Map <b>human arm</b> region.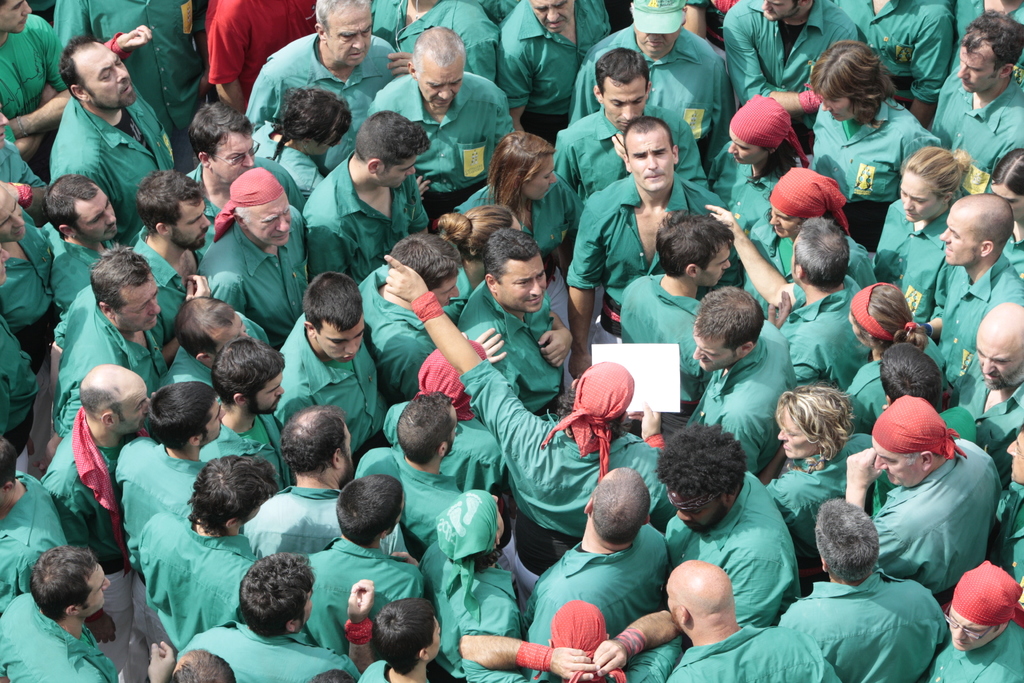
Mapped to {"left": 410, "top": 561, "right": 432, "bottom": 608}.
